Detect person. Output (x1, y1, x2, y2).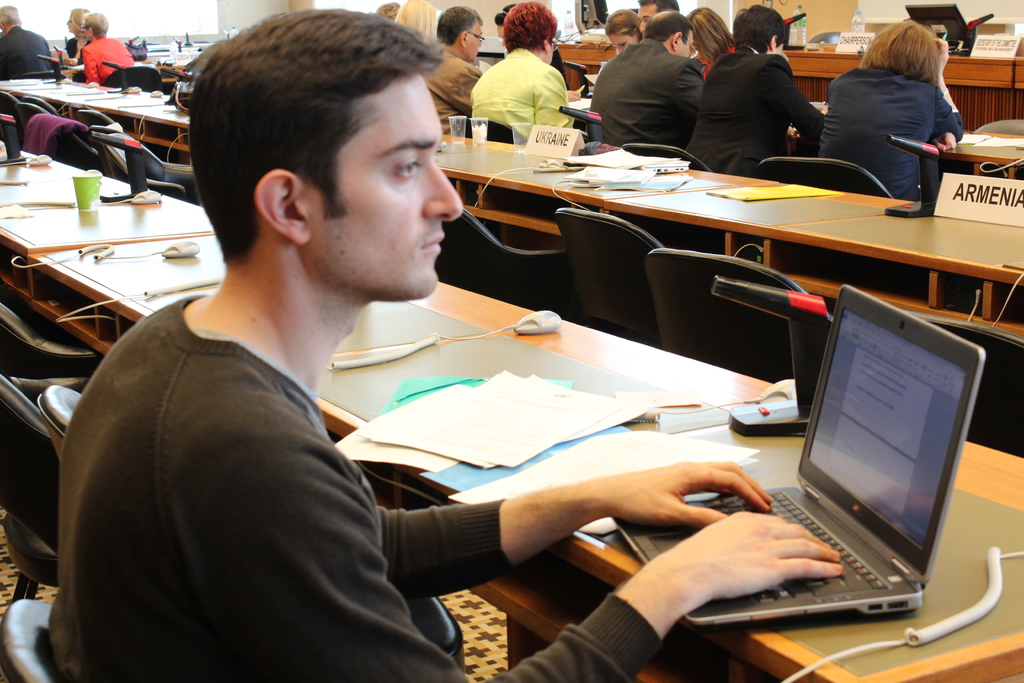
(0, 5, 57, 86).
